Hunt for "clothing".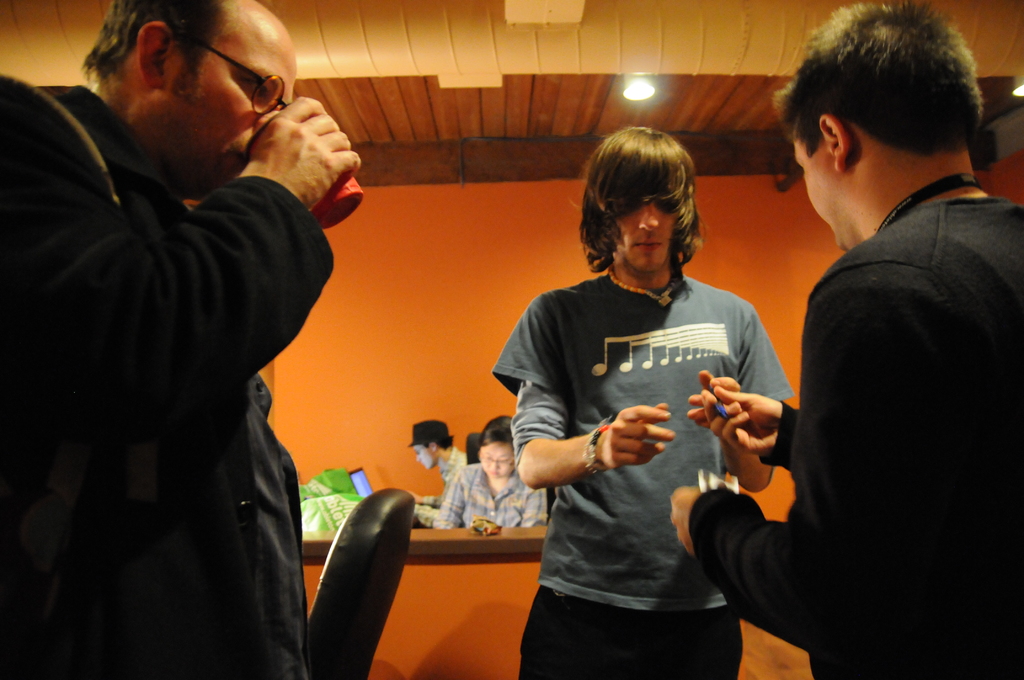
Hunted down at 0/88/333/679.
